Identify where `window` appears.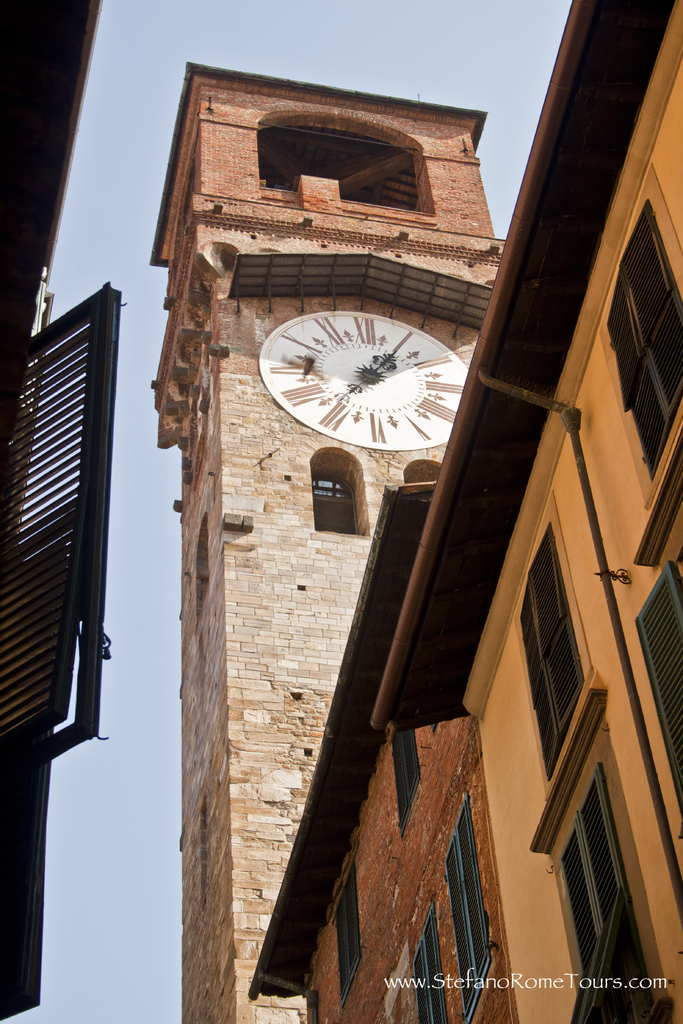
Appears at bbox=[601, 197, 682, 570].
